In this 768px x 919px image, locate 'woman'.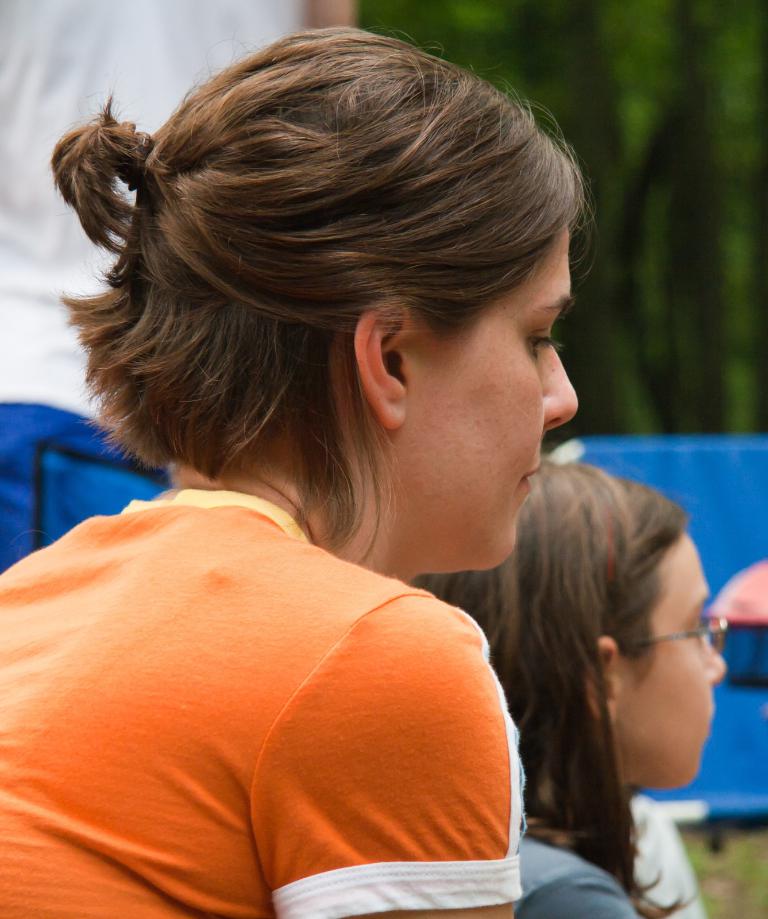
Bounding box: bbox=[26, 1, 651, 885].
